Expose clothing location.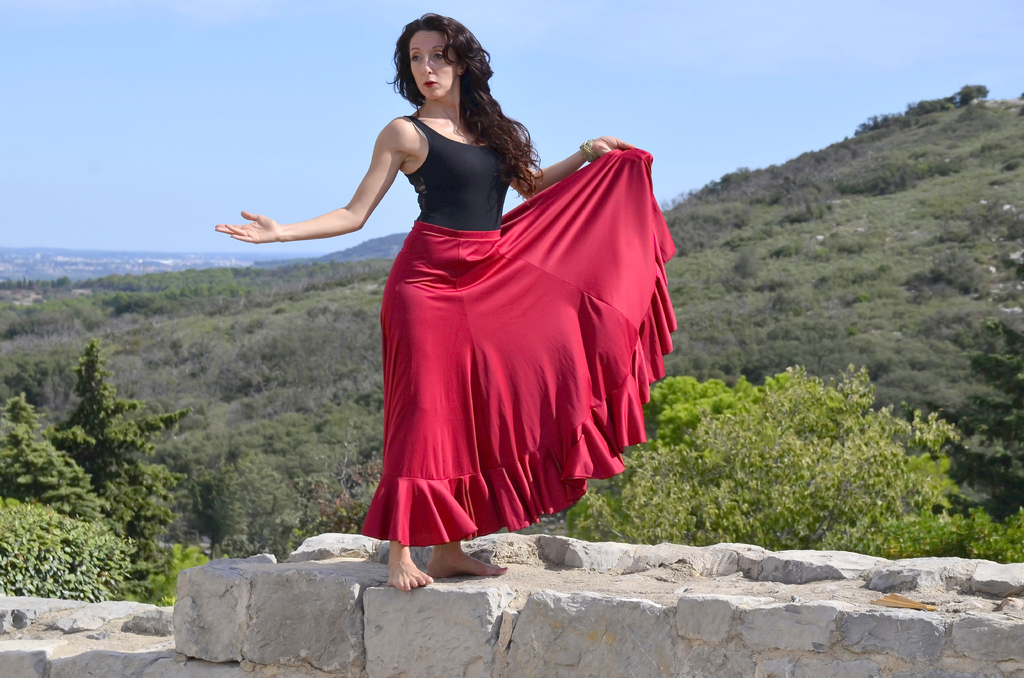
Exposed at BBox(356, 116, 676, 544).
